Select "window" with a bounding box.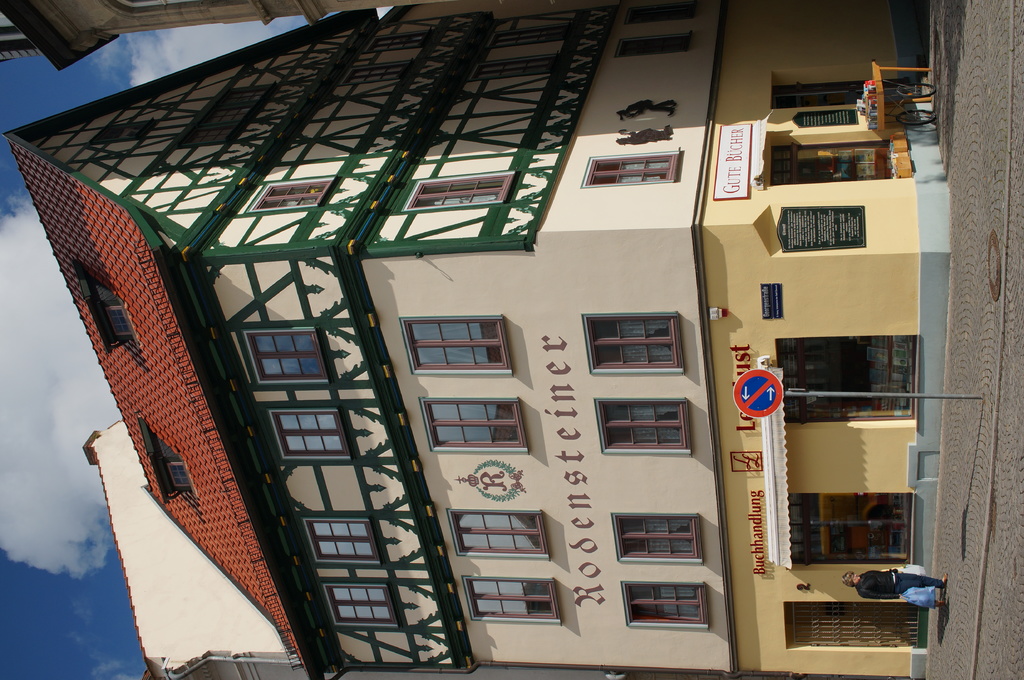
detection(419, 394, 530, 458).
